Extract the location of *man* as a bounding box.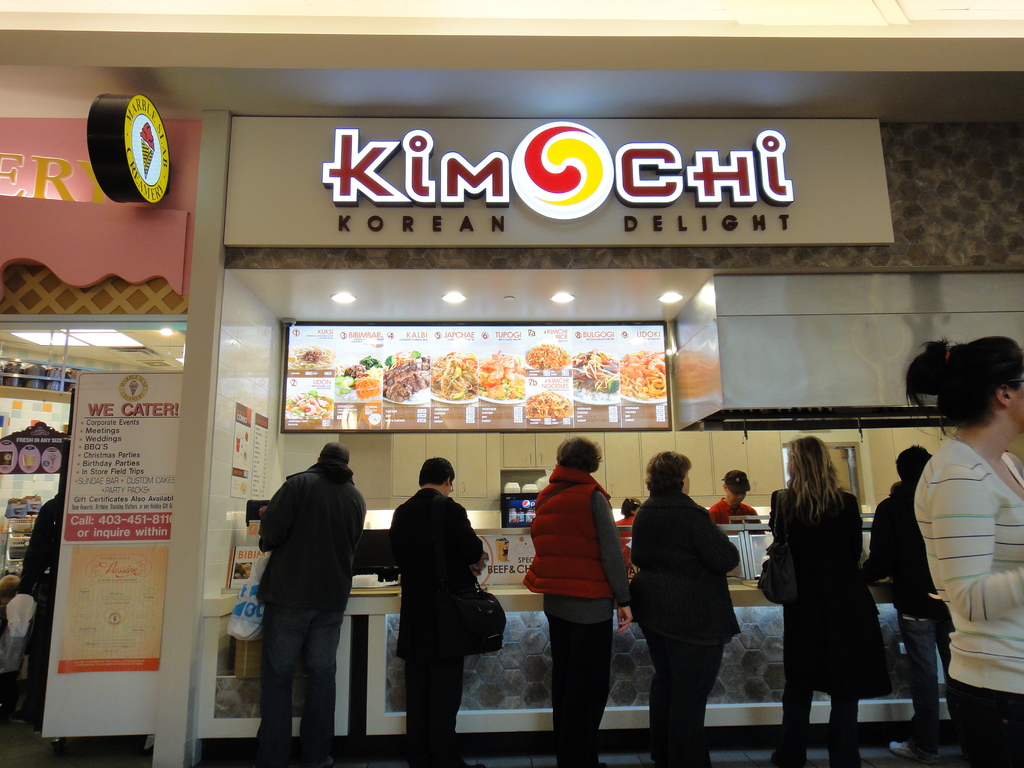
bbox=(244, 433, 371, 754).
